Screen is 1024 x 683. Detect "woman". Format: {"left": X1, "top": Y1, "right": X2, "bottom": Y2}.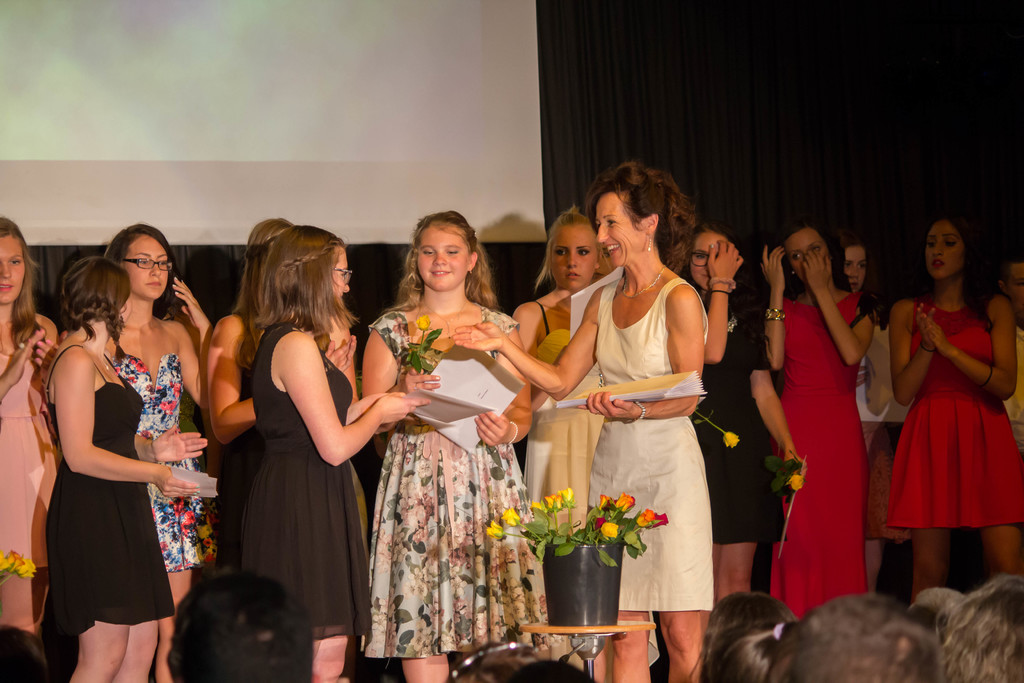
{"left": 699, "top": 595, "right": 788, "bottom": 675}.
